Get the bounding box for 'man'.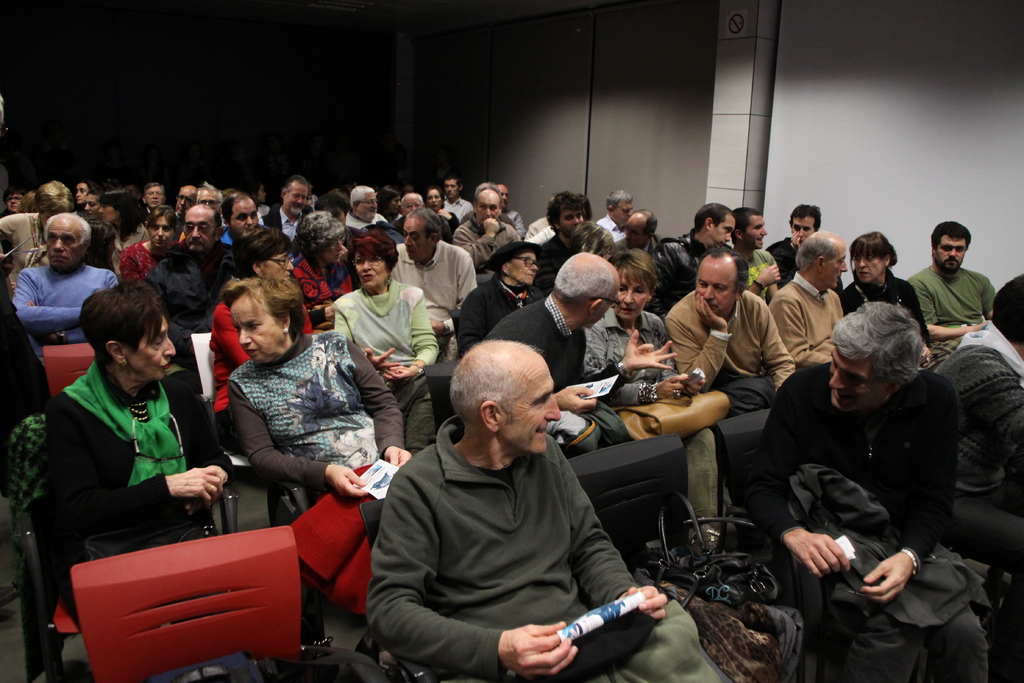
bbox=[390, 206, 480, 333].
